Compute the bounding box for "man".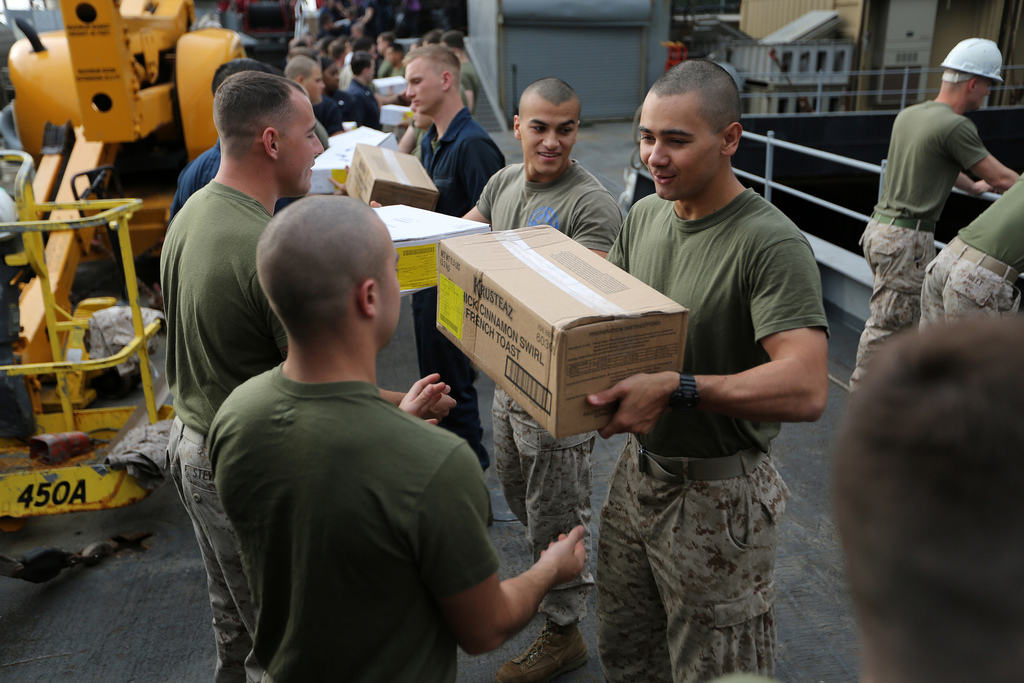
BBox(369, 40, 507, 473).
